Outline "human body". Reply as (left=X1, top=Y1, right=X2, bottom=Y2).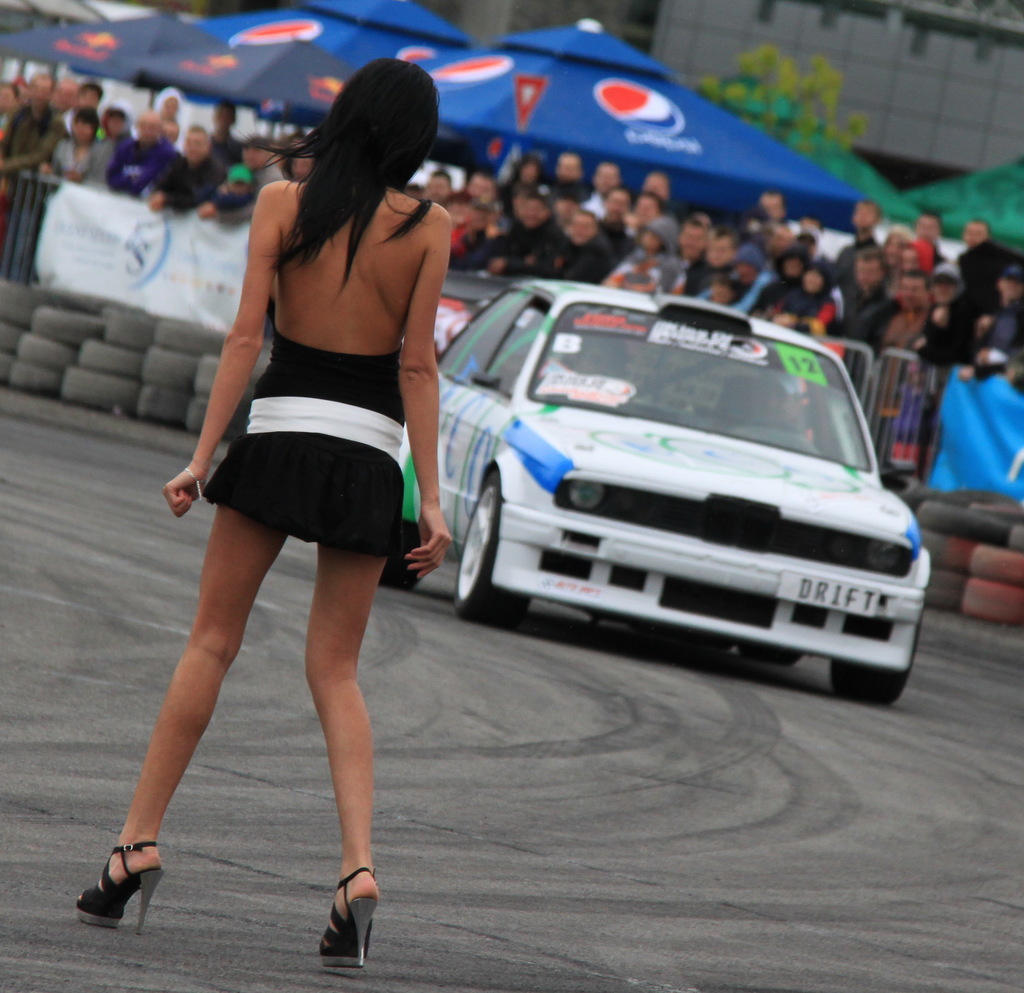
(left=754, top=243, right=817, bottom=319).
